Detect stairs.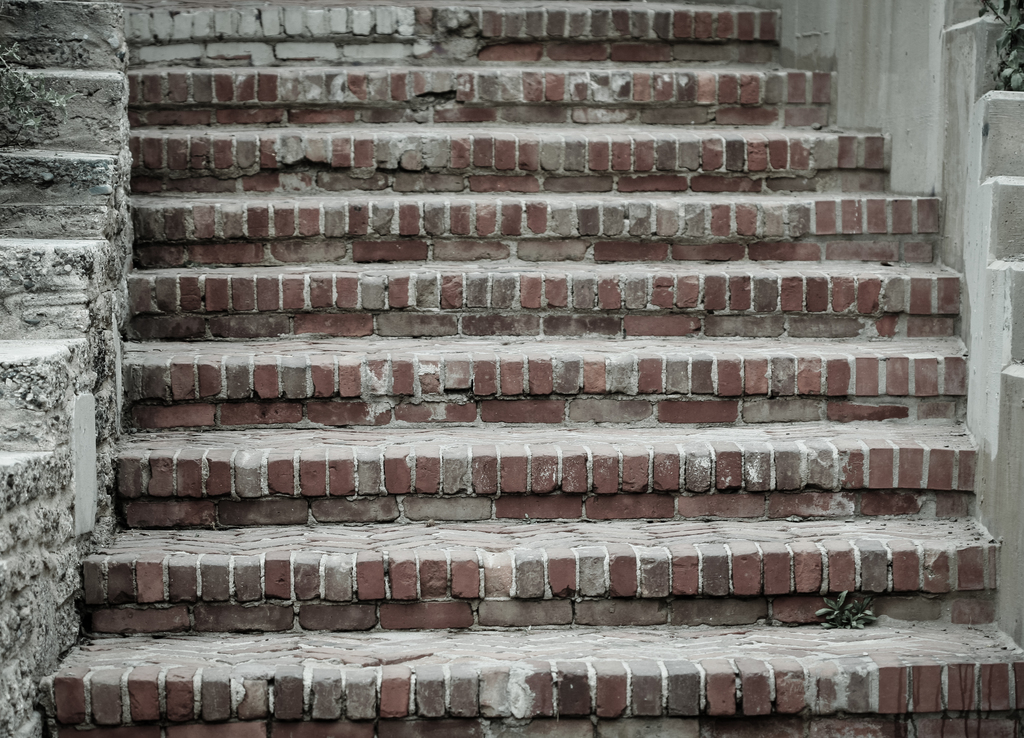
Detected at detection(35, 0, 1023, 737).
